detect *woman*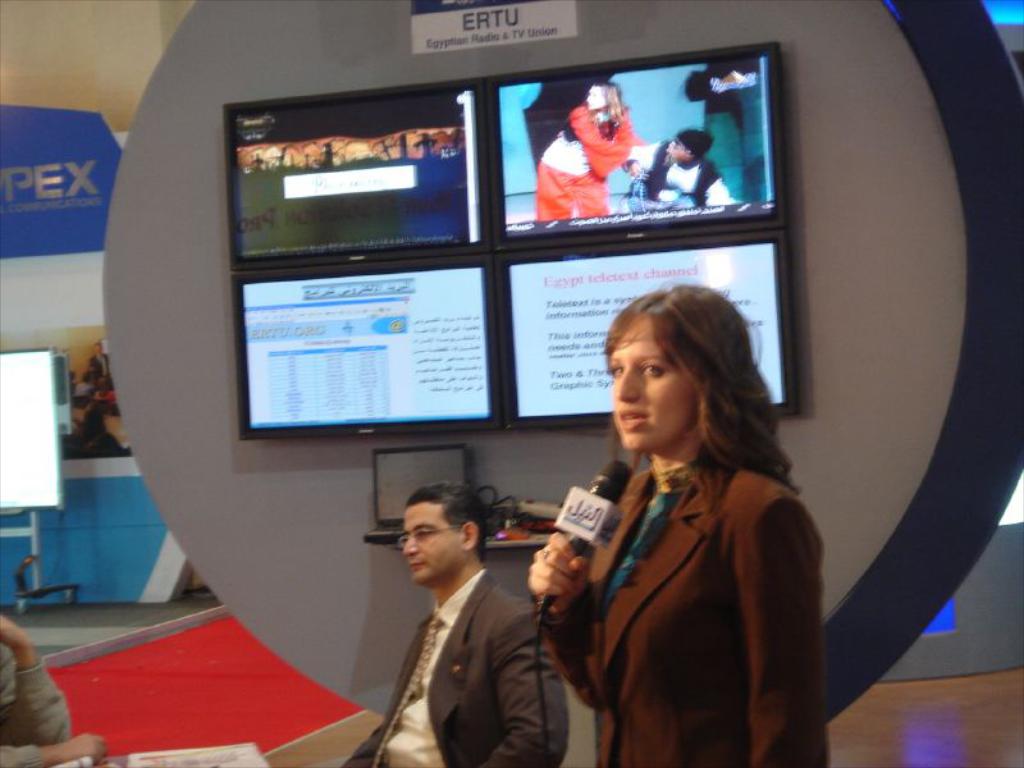
bbox=[536, 265, 820, 767]
